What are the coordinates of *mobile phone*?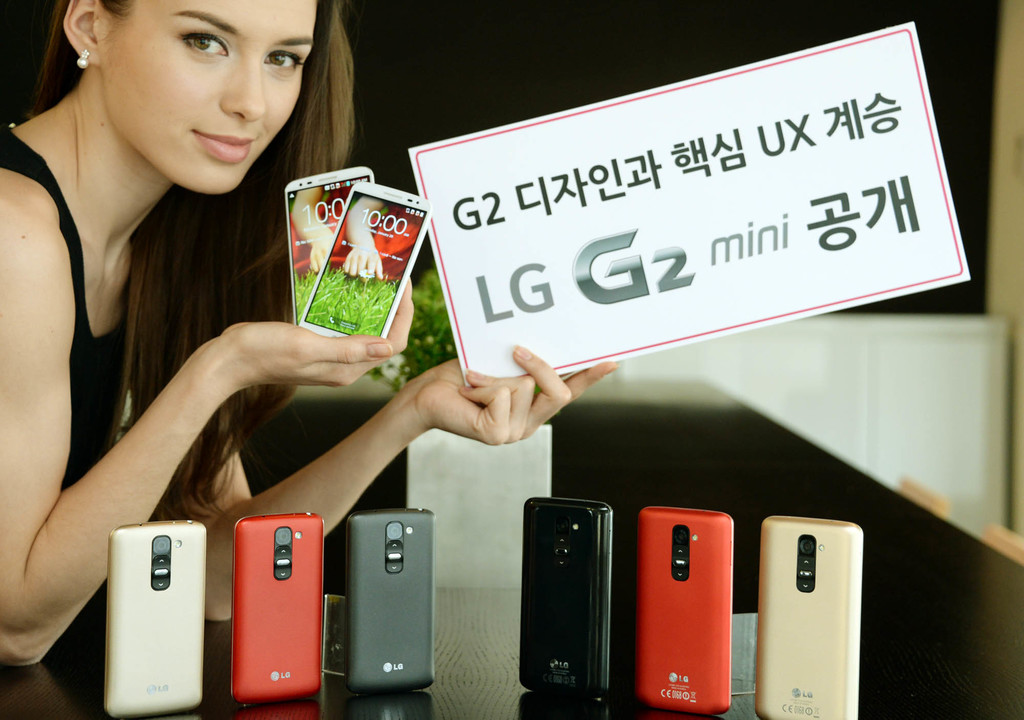
{"left": 104, "top": 517, "right": 206, "bottom": 719}.
